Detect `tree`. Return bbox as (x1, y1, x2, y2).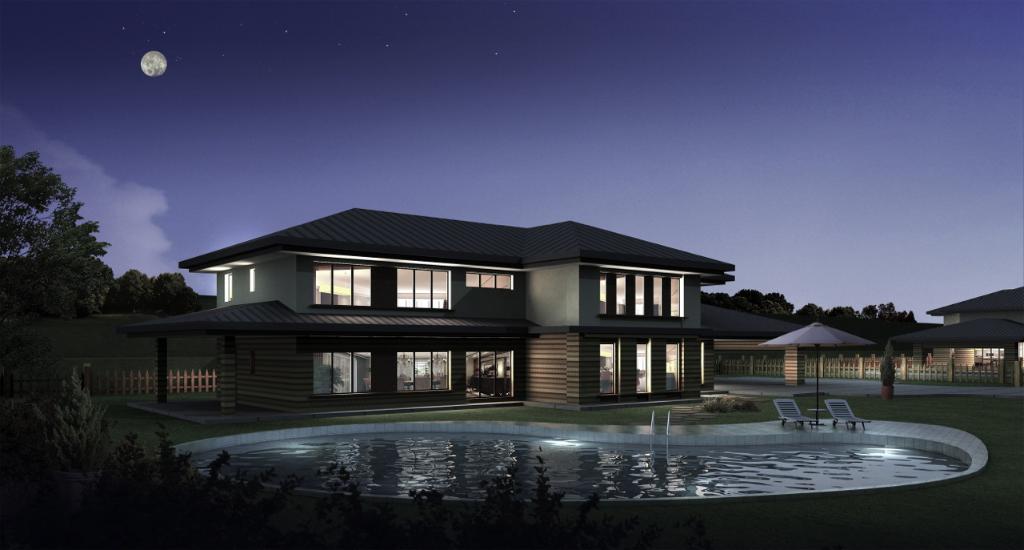
(9, 140, 110, 329).
